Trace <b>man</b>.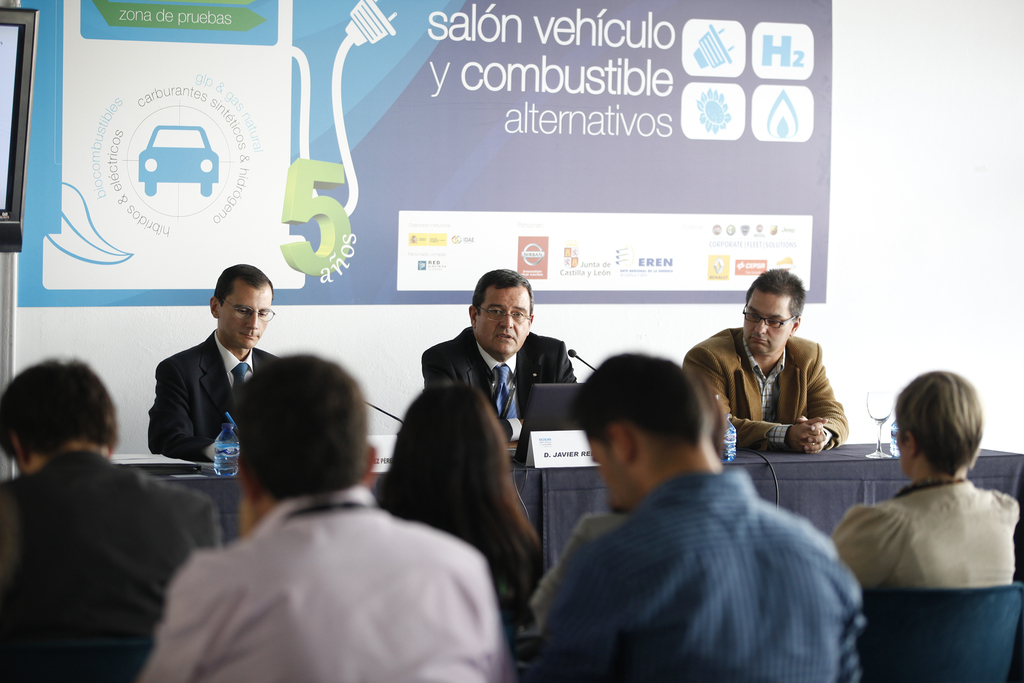
Traced to 0,361,223,682.
